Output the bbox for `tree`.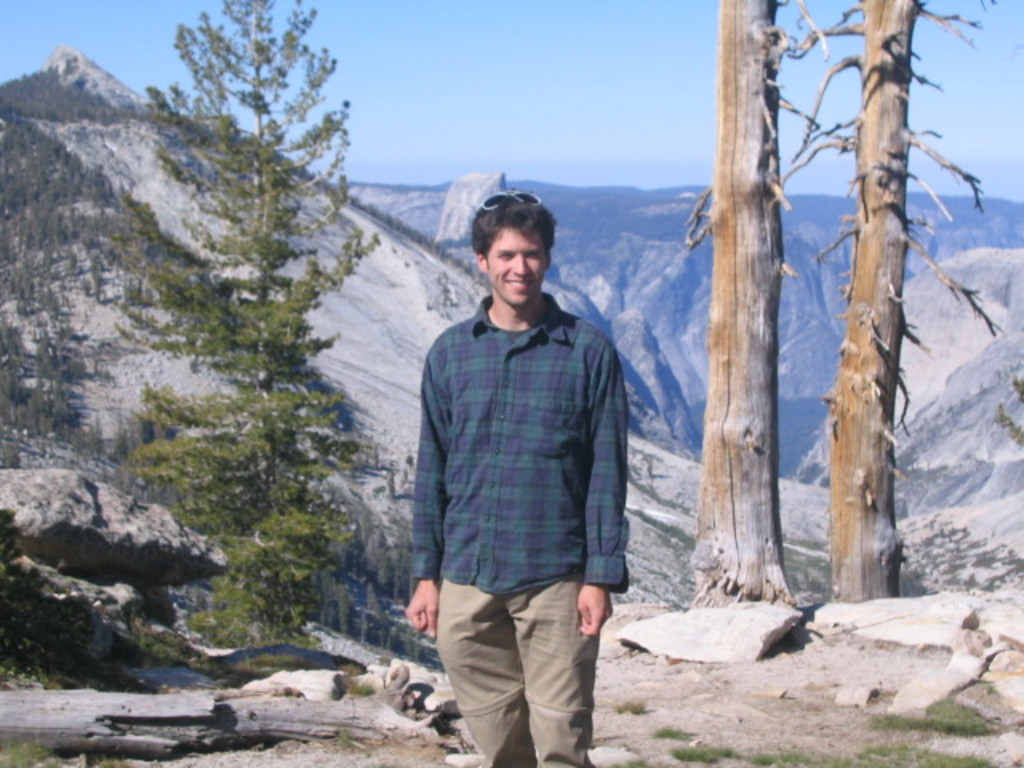
(left=672, top=0, right=808, bottom=629).
